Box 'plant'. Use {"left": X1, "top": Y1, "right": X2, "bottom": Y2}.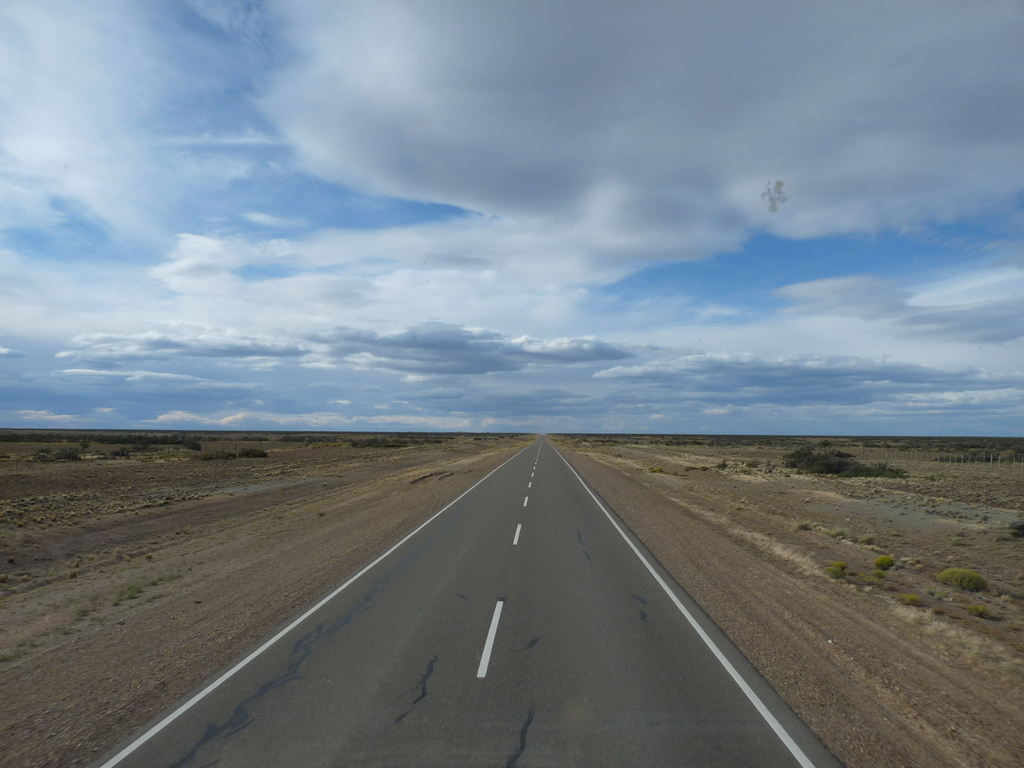
{"left": 740, "top": 460, "right": 775, "bottom": 476}.
